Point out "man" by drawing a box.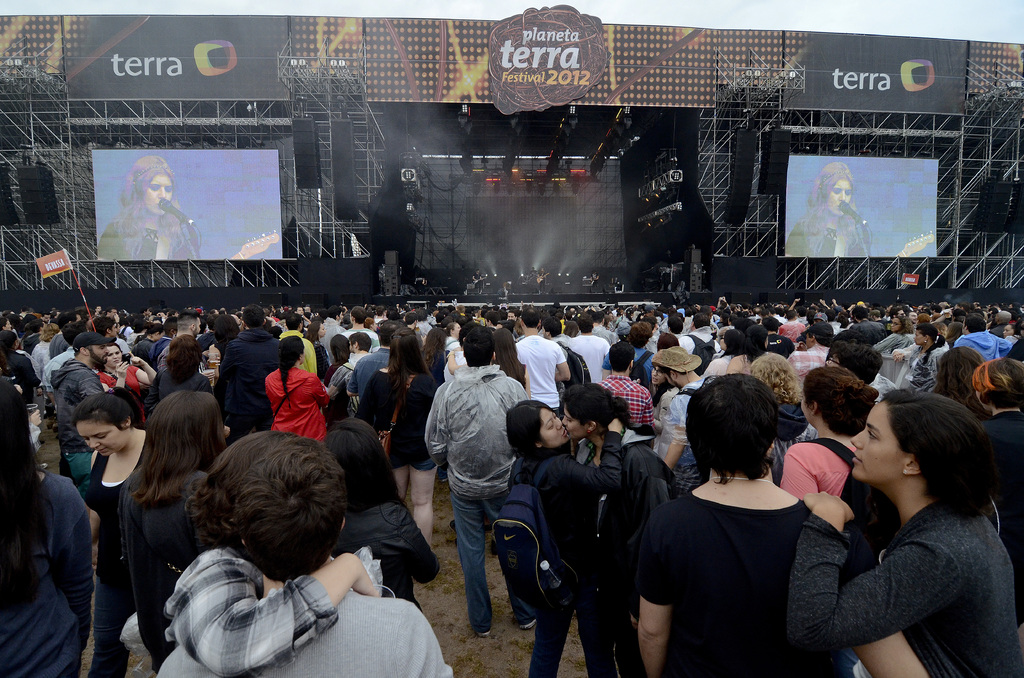
(990, 314, 1011, 336).
